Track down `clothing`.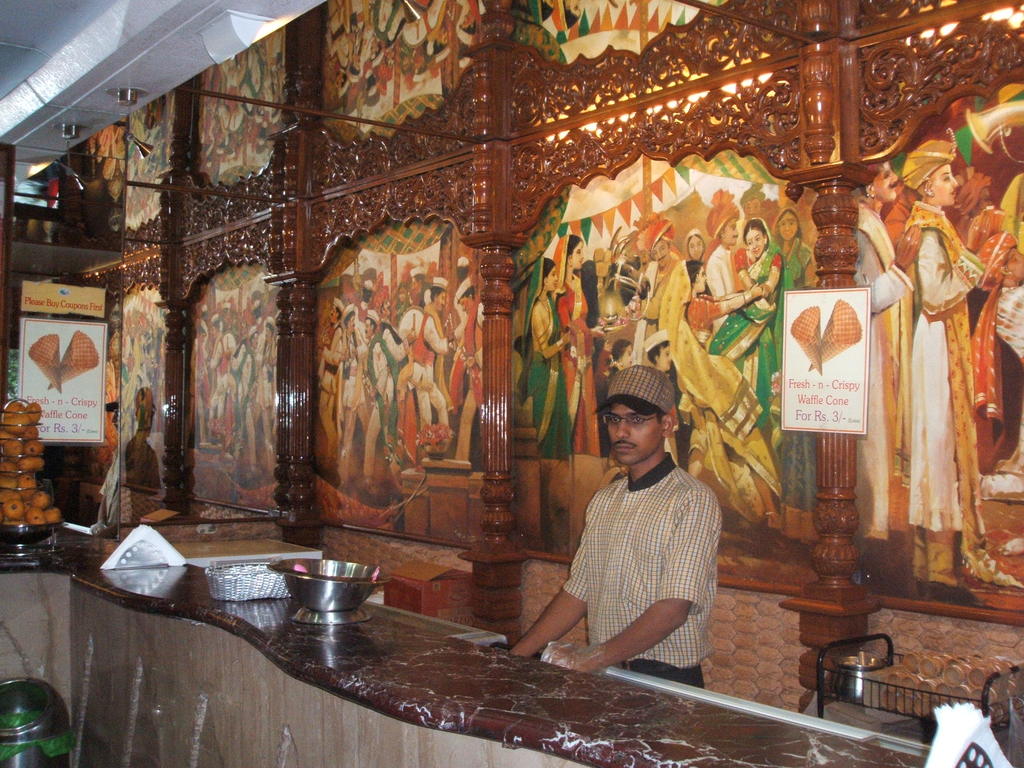
Tracked to x1=898 y1=205 x2=987 y2=568.
